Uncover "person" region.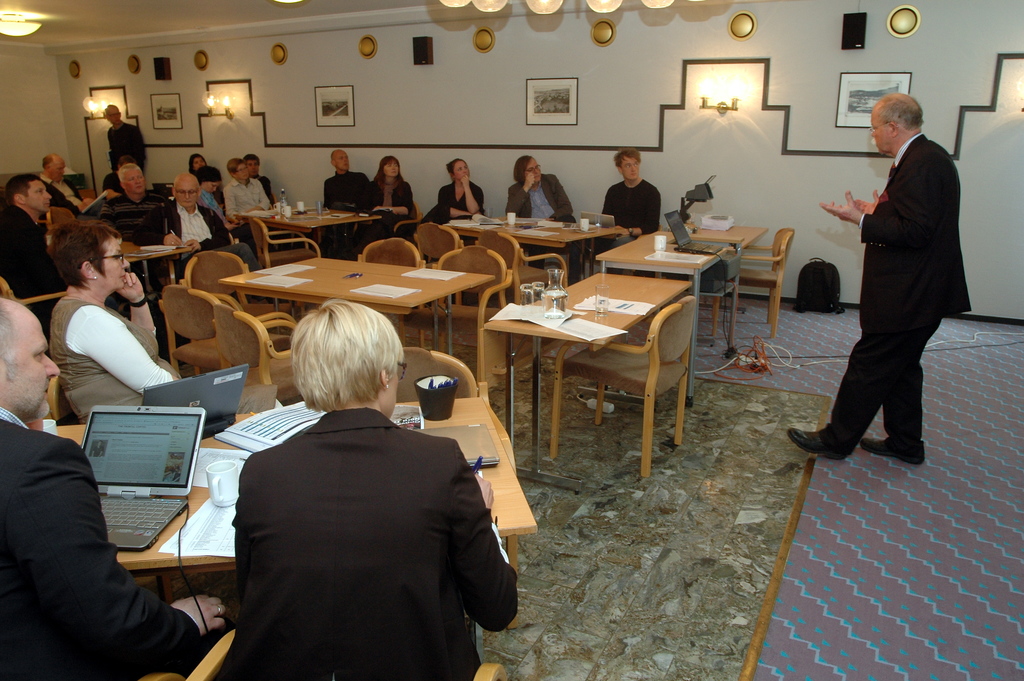
Uncovered: (left=416, top=159, right=484, bottom=244).
